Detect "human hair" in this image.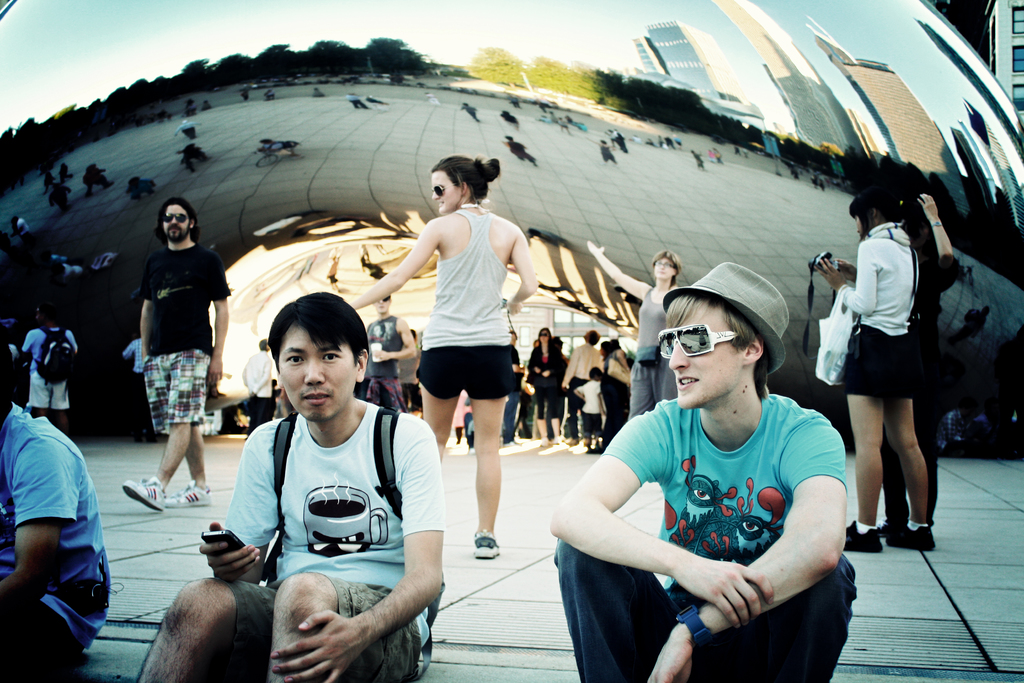
Detection: detection(590, 366, 603, 378).
